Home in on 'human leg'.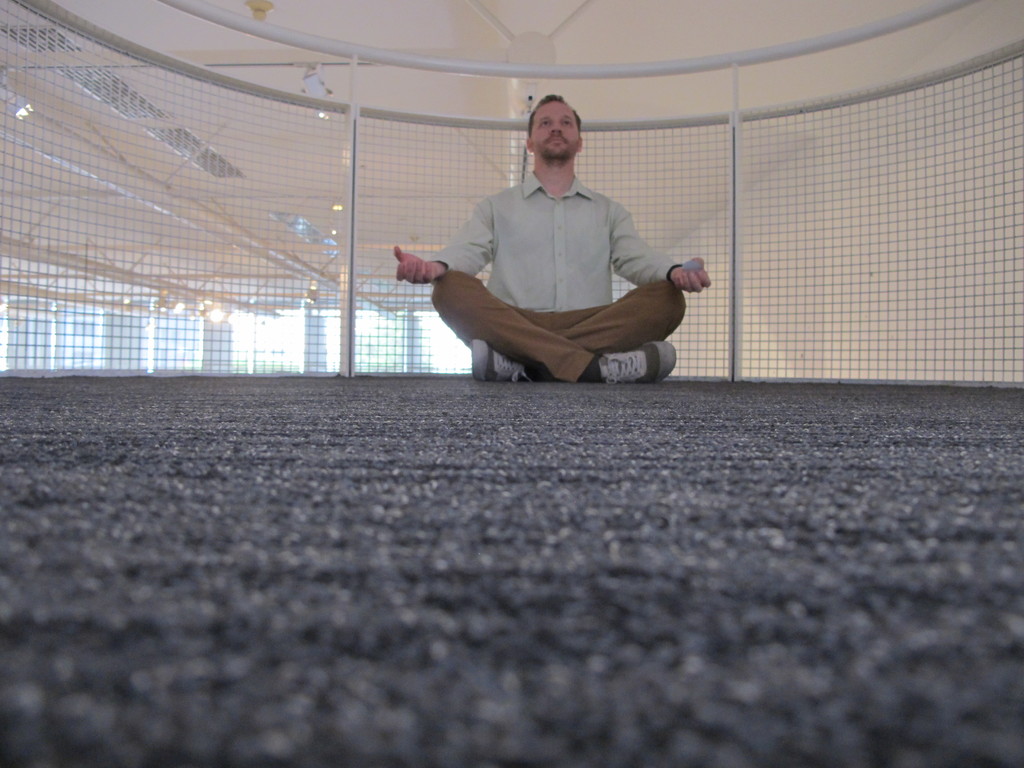
Homed in at region(429, 267, 669, 383).
